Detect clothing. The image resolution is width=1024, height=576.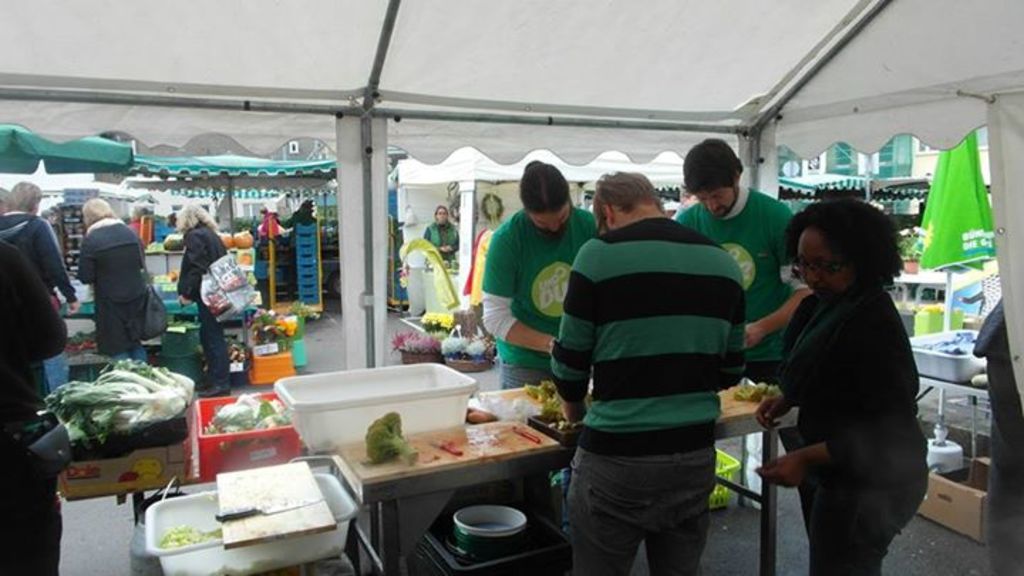
crop(0, 240, 74, 572).
